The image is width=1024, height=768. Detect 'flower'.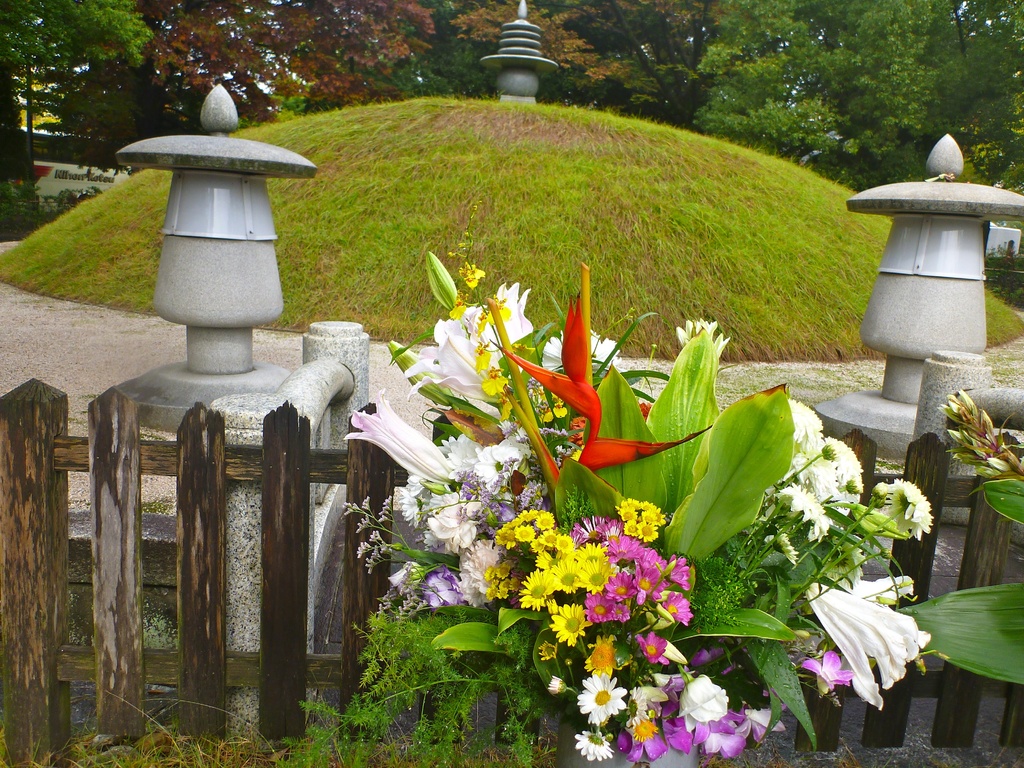
Detection: detection(805, 583, 920, 698).
